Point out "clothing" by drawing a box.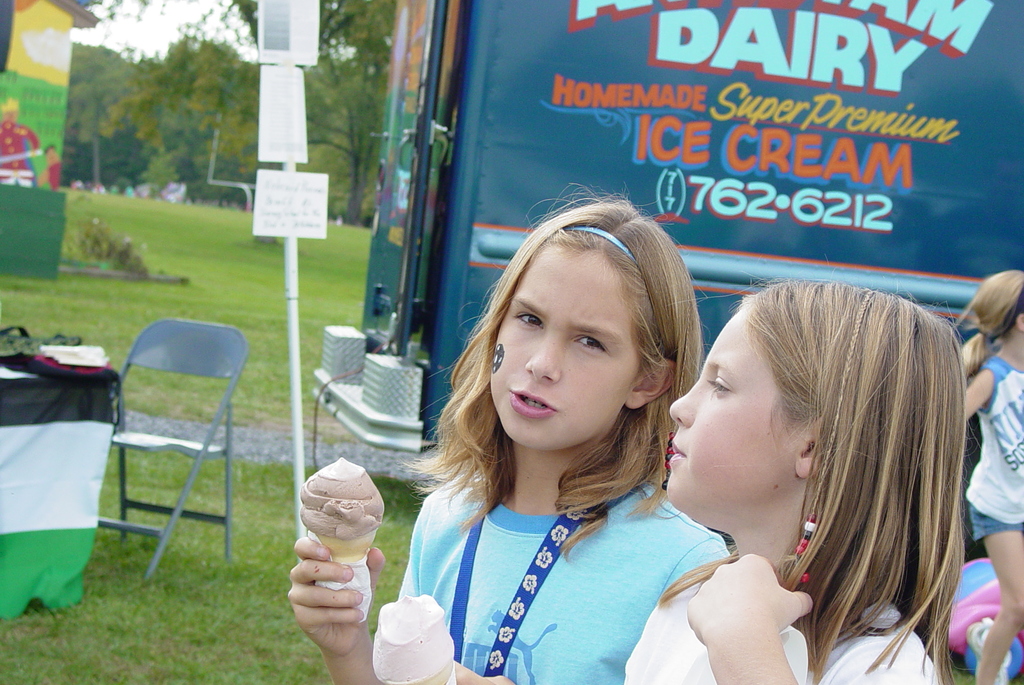
{"left": 366, "top": 414, "right": 803, "bottom": 672}.
